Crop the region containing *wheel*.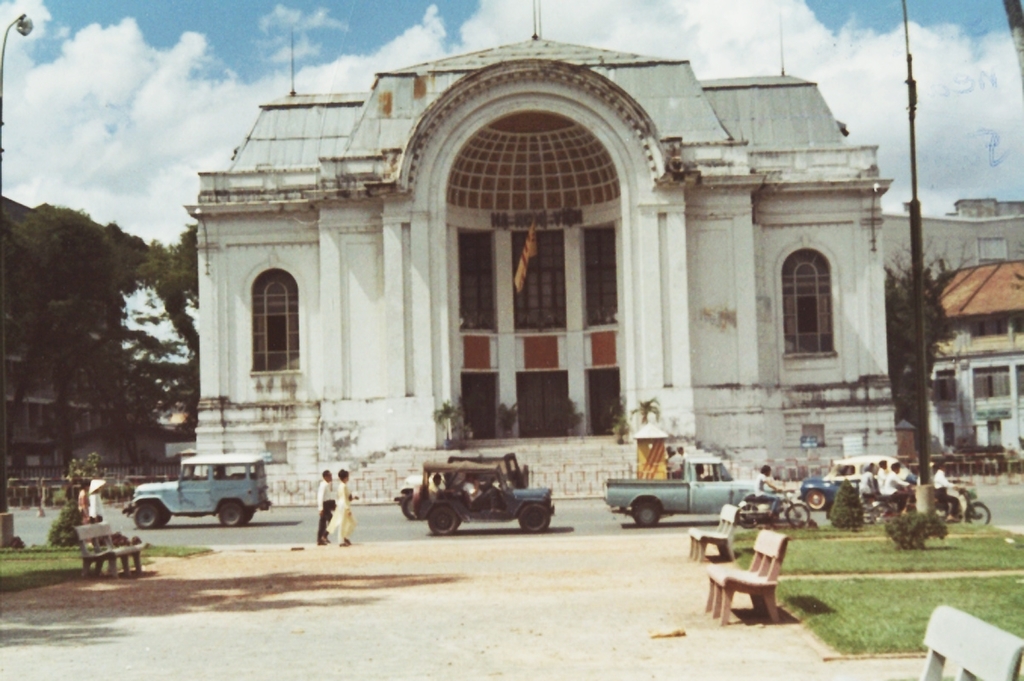
Crop region: 517:501:555:532.
